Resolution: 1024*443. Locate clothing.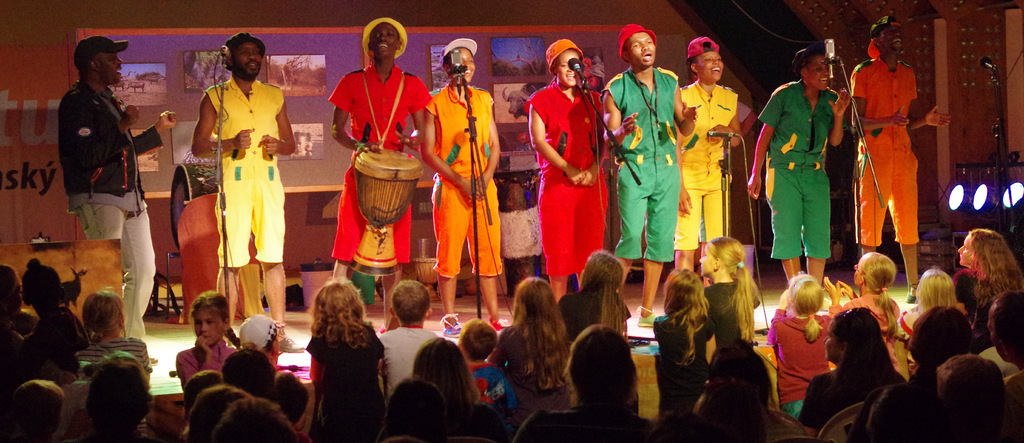
[left=175, top=346, right=240, bottom=389].
